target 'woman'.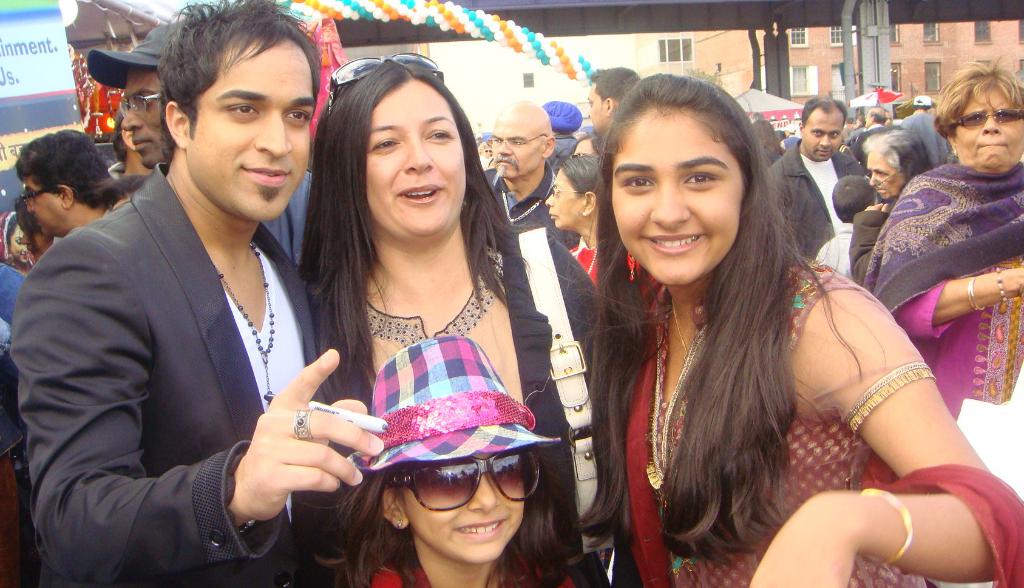
Target region: 296/54/630/587.
